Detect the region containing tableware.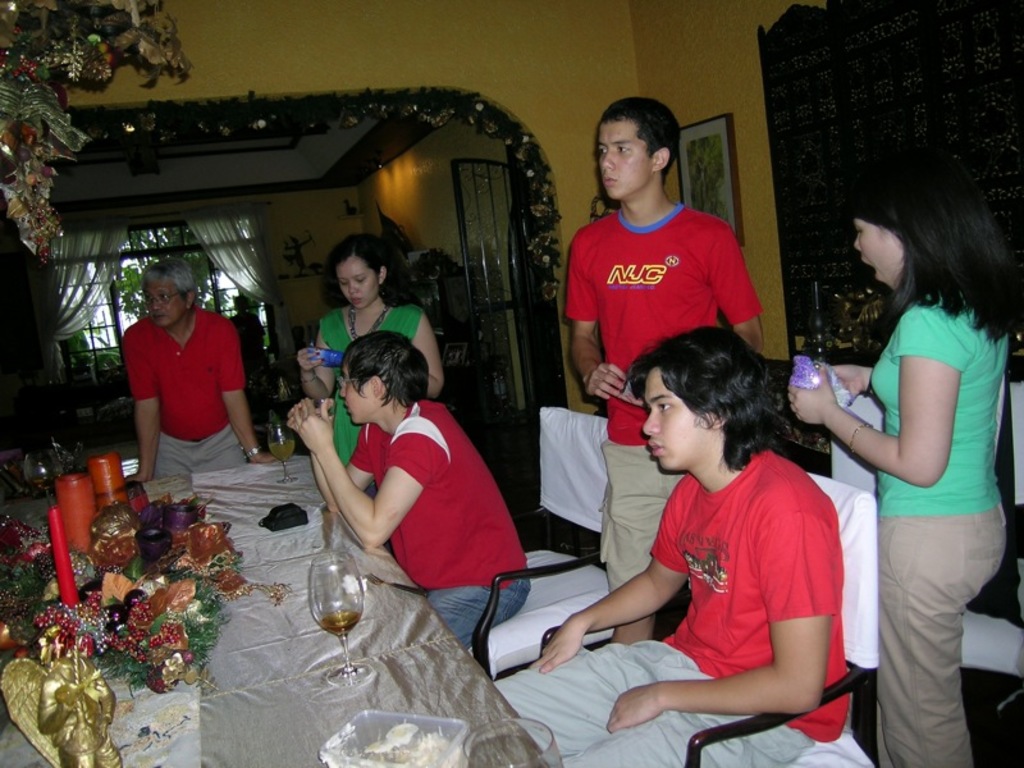
<bbox>465, 719, 566, 767</bbox>.
